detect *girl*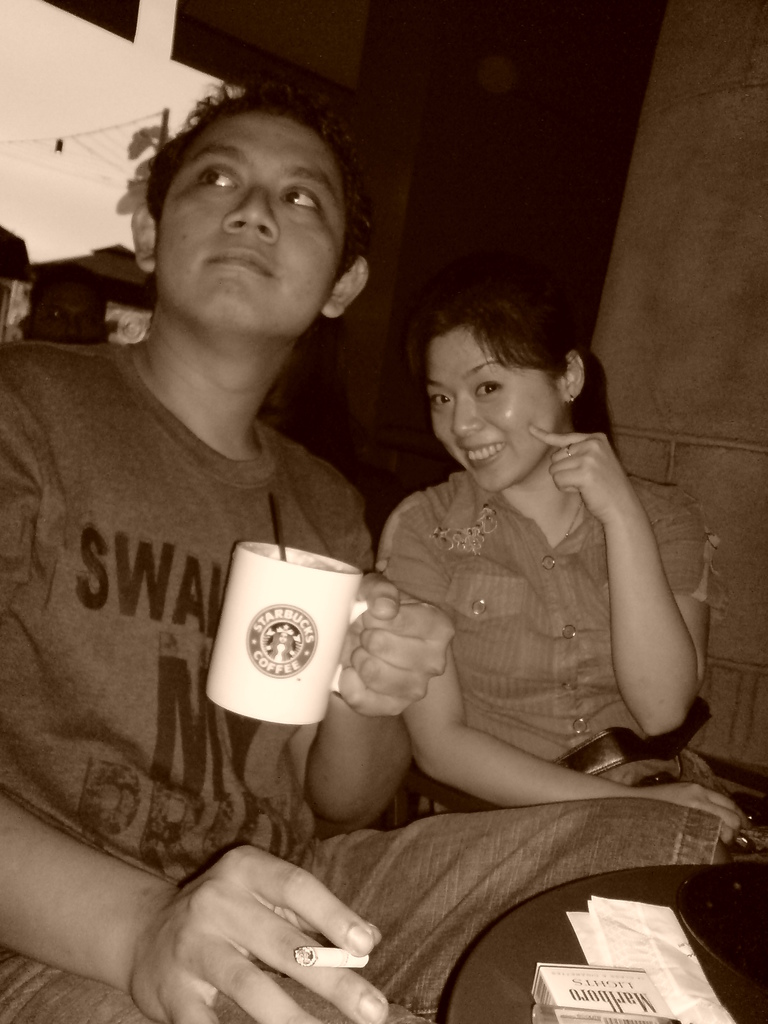
{"left": 384, "top": 272, "right": 747, "bottom": 849}
